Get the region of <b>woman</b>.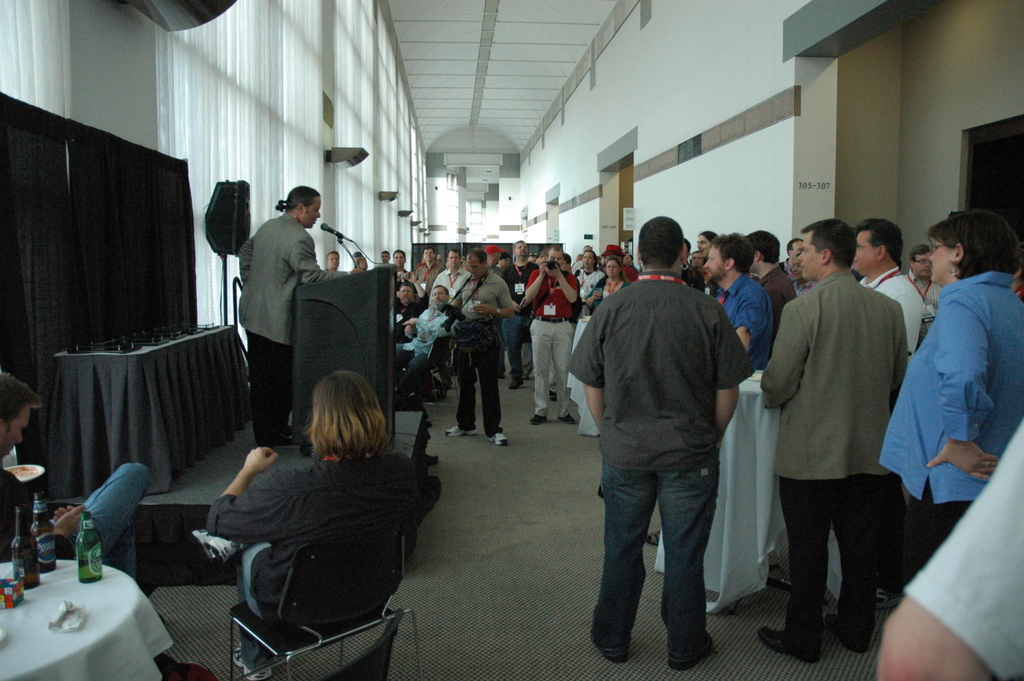
Rect(587, 258, 630, 312).
